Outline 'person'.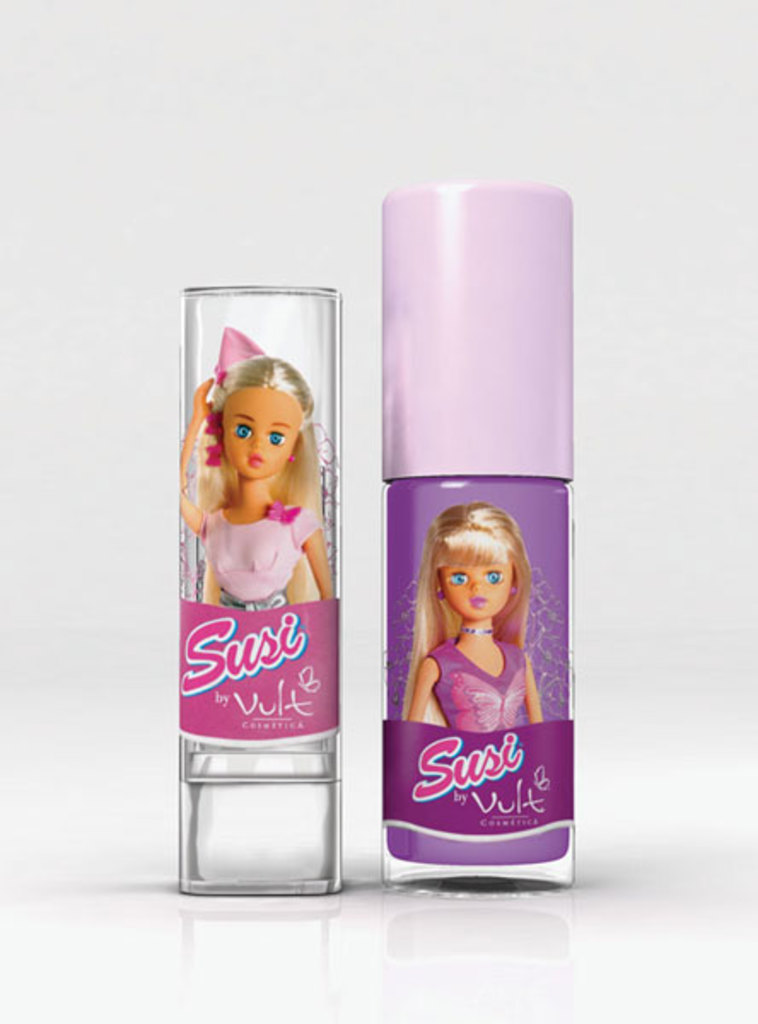
Outline: Rect(178, 326, 309, 604).
